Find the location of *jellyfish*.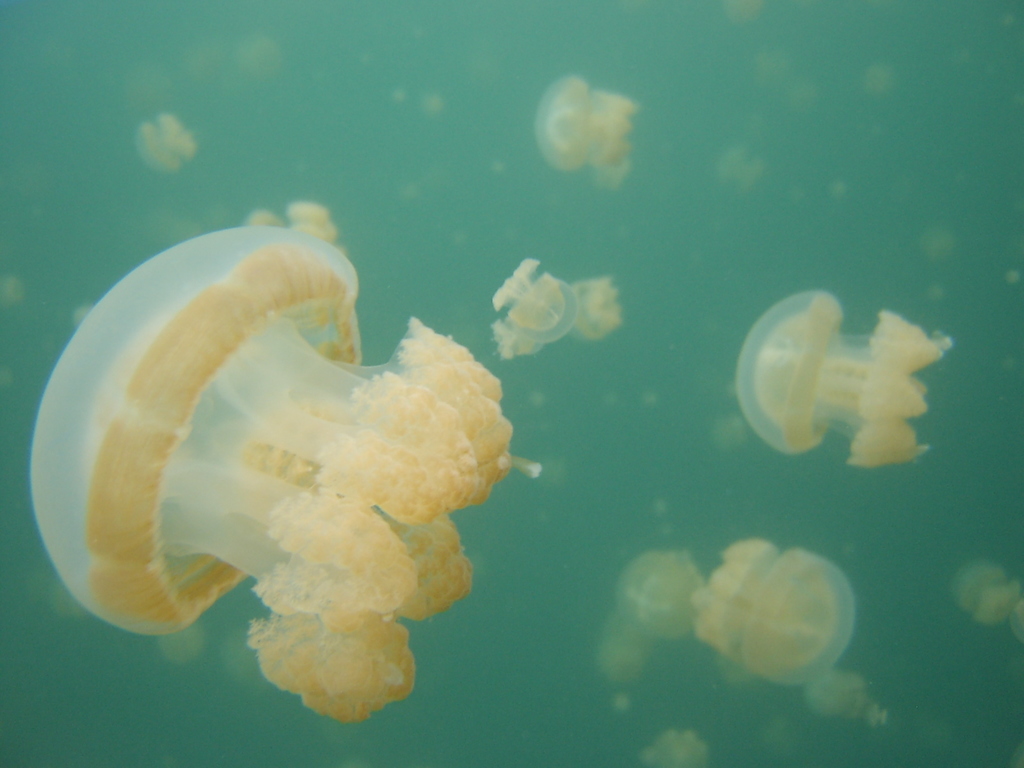
Location: [133,109,199,175].
